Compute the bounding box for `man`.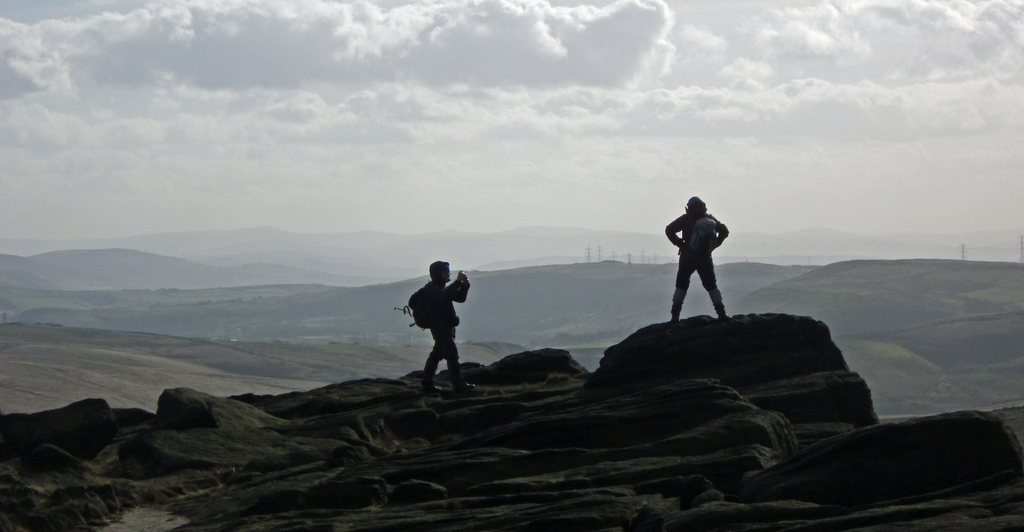
bbox(665, 197, 730, 322).
